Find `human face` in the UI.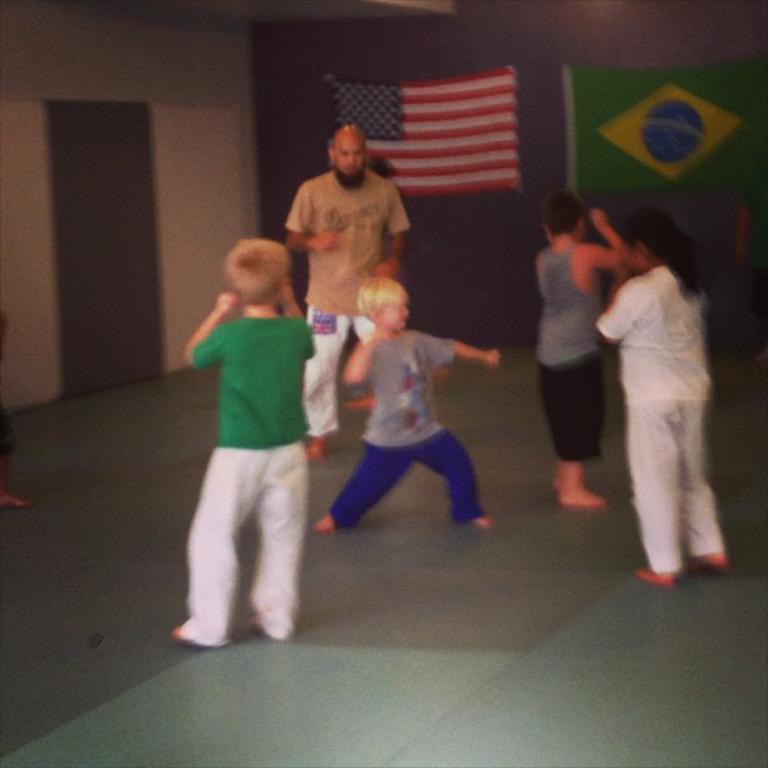
UI element at 621:237:641:271.
